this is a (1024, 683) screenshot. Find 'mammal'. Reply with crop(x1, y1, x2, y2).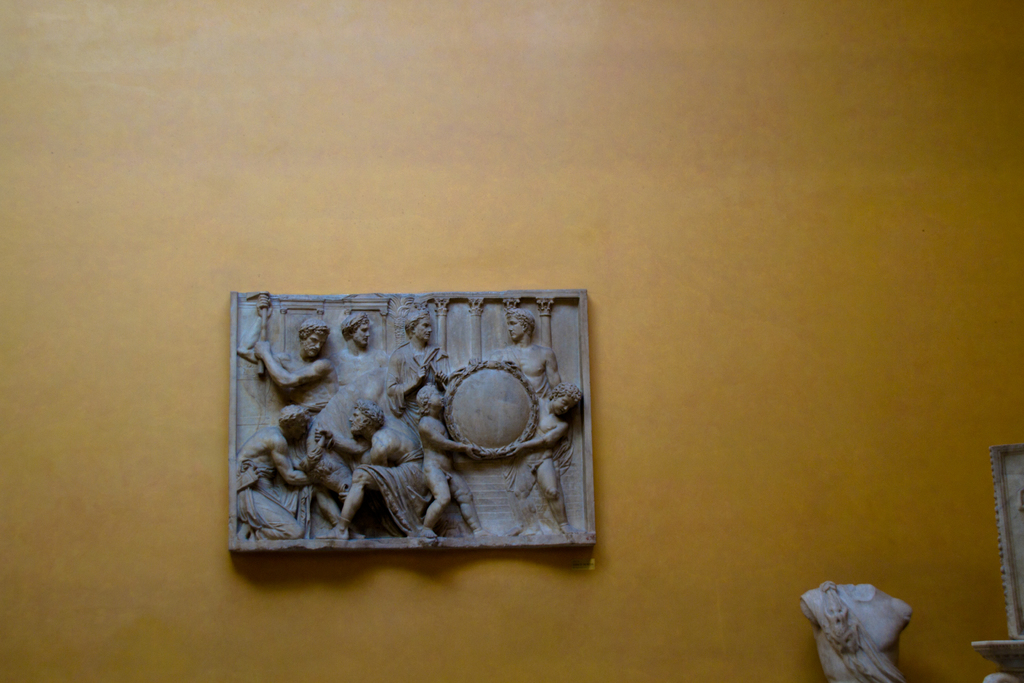
crop(493, 309, 566, 404).
